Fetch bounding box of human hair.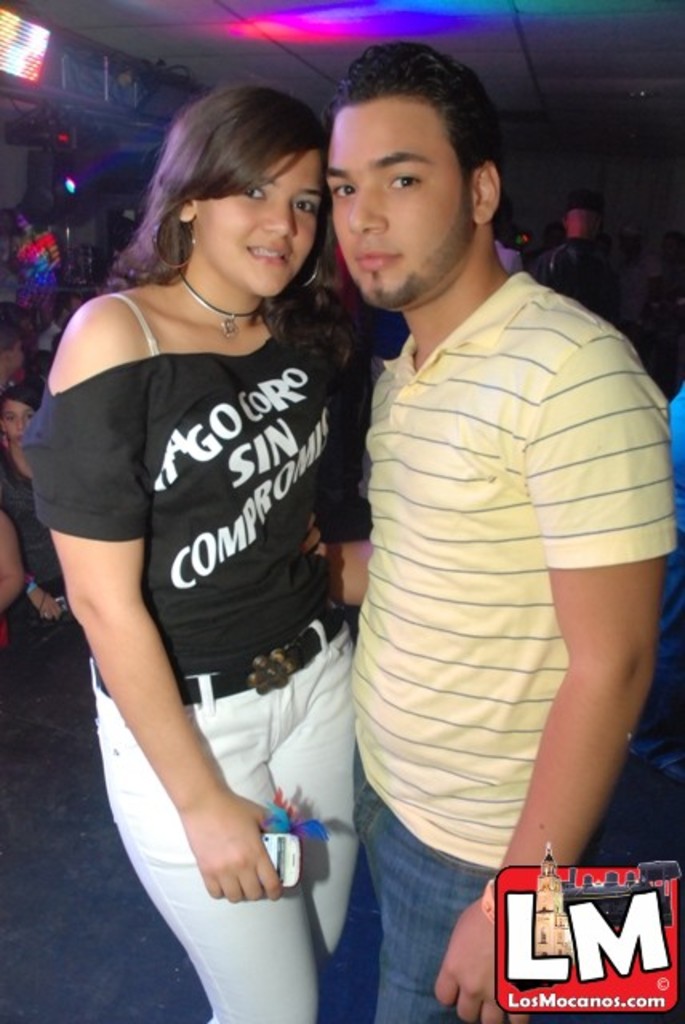
Bbox: <bbox>315, 40, 506, 234</bbox>.
